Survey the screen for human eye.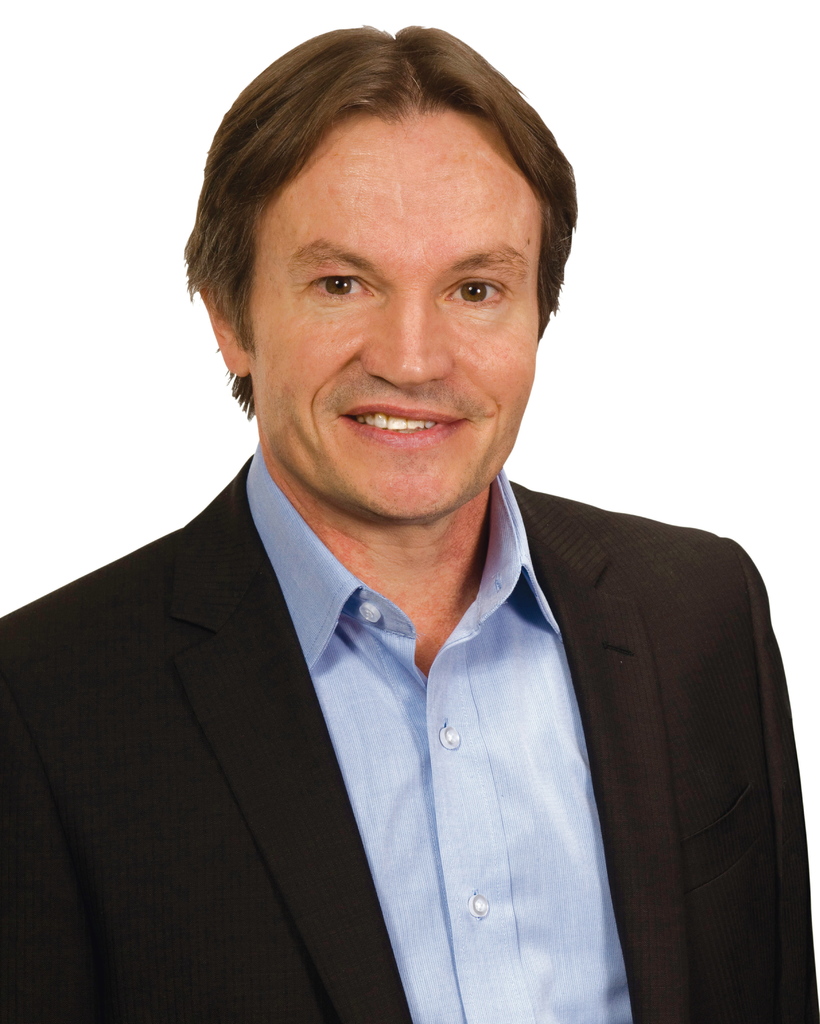
Survey found: l=304, t=271, r=385, b=303.
